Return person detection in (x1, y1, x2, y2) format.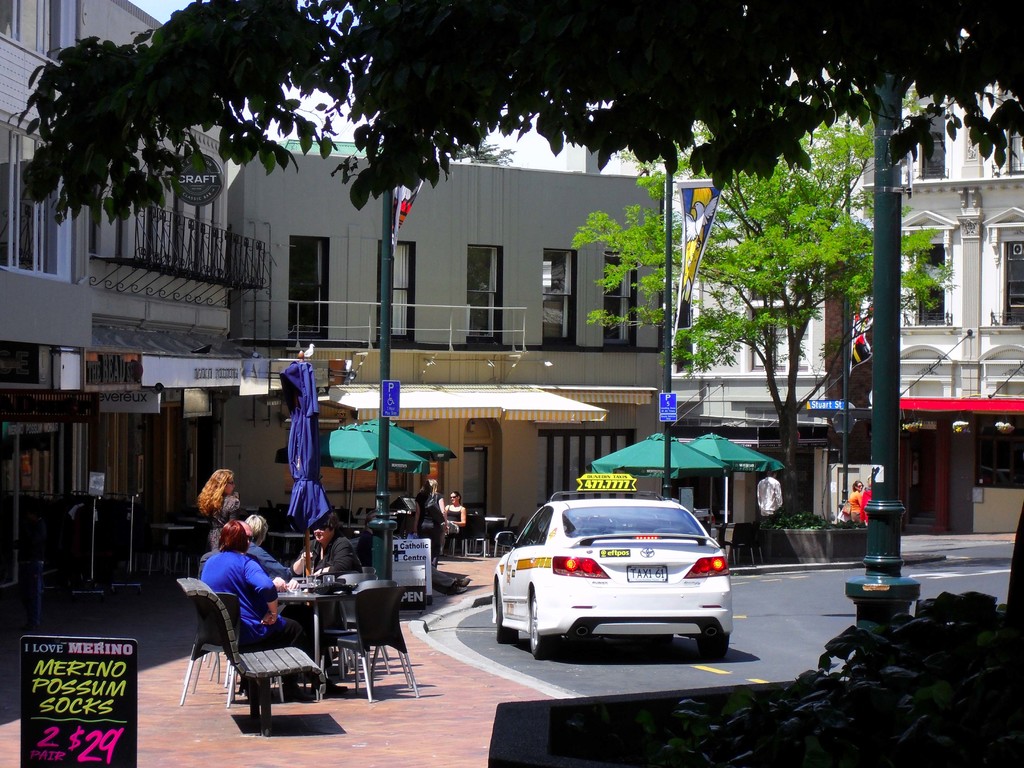
(756, 472, 784, 559).
